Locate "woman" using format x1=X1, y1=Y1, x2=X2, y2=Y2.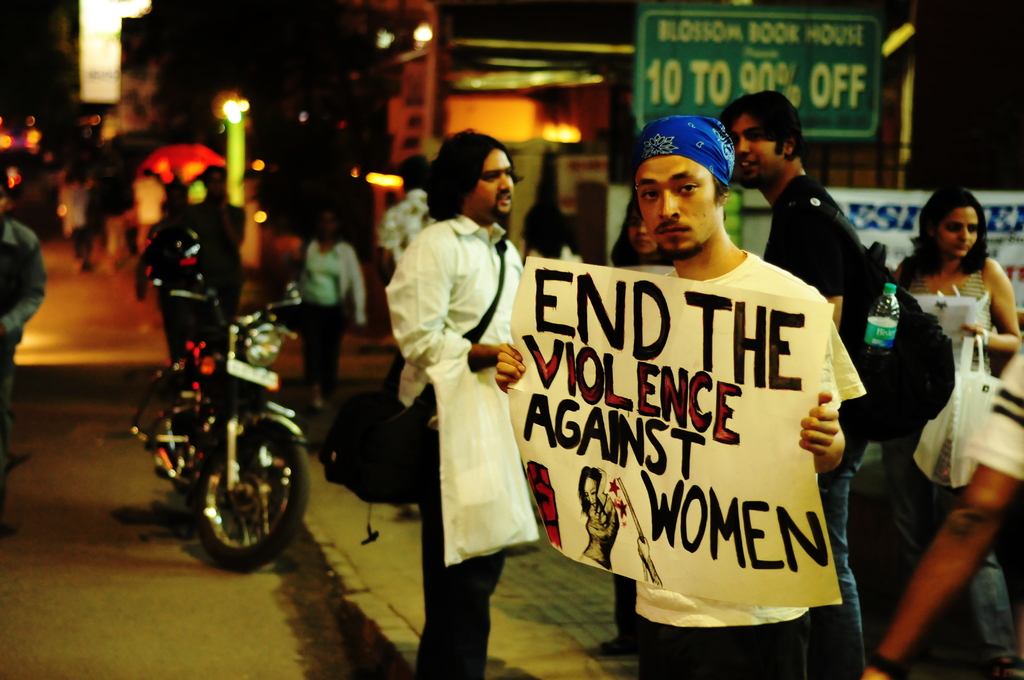
x1=899, y1=192, x2=1021, y2=598.
